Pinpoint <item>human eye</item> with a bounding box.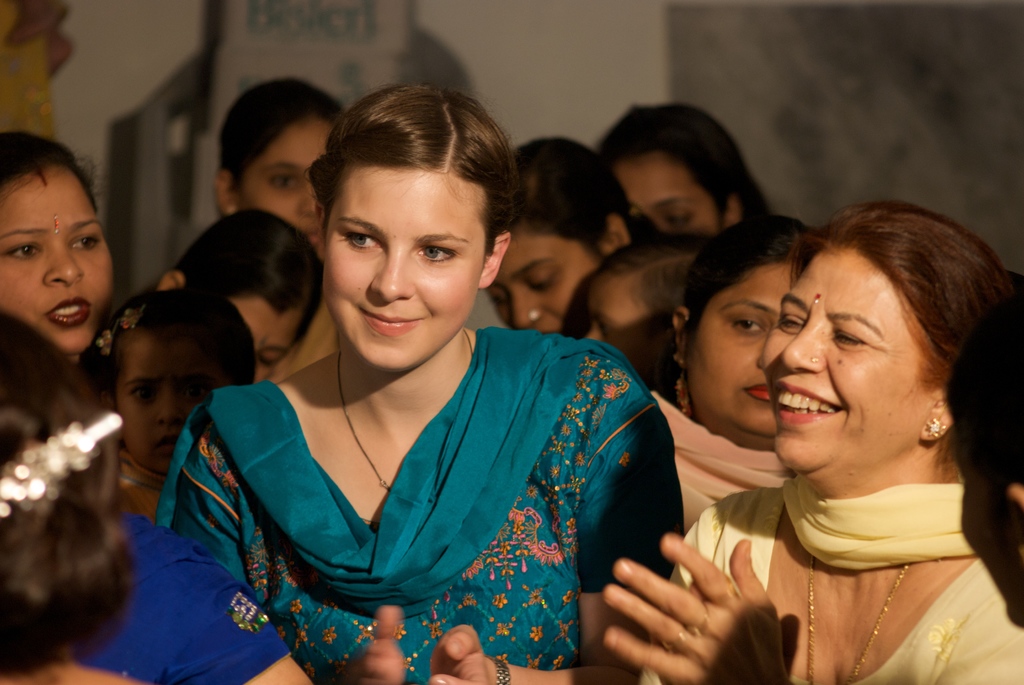
box(268, 169, 301, 192).
